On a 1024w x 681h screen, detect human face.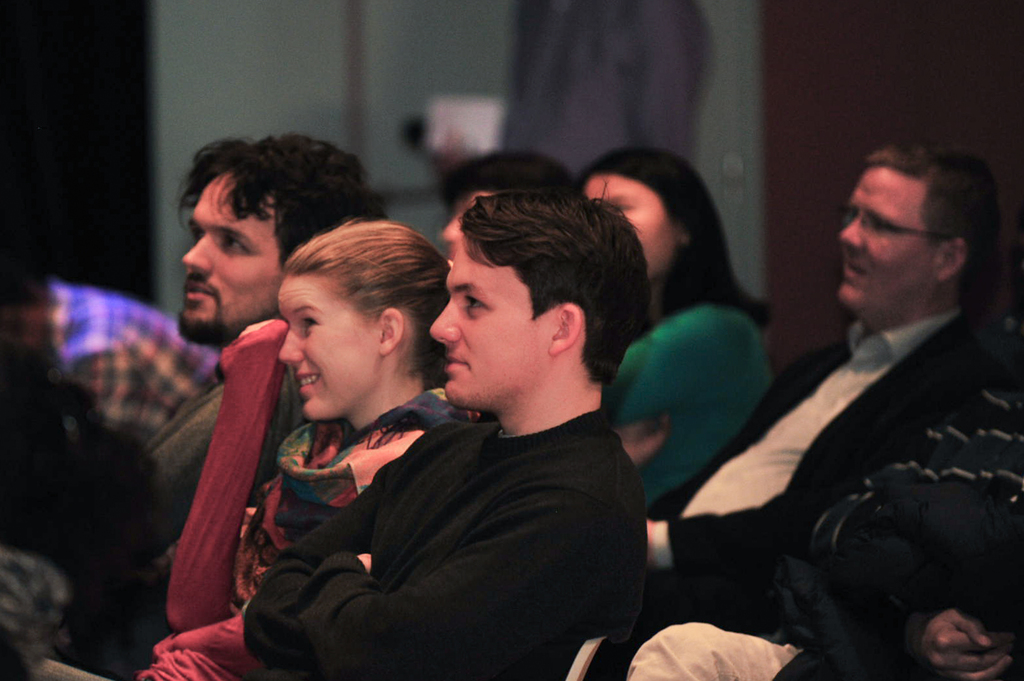
pyautogui.locateOnScreen(838, 164, 937, 316).
